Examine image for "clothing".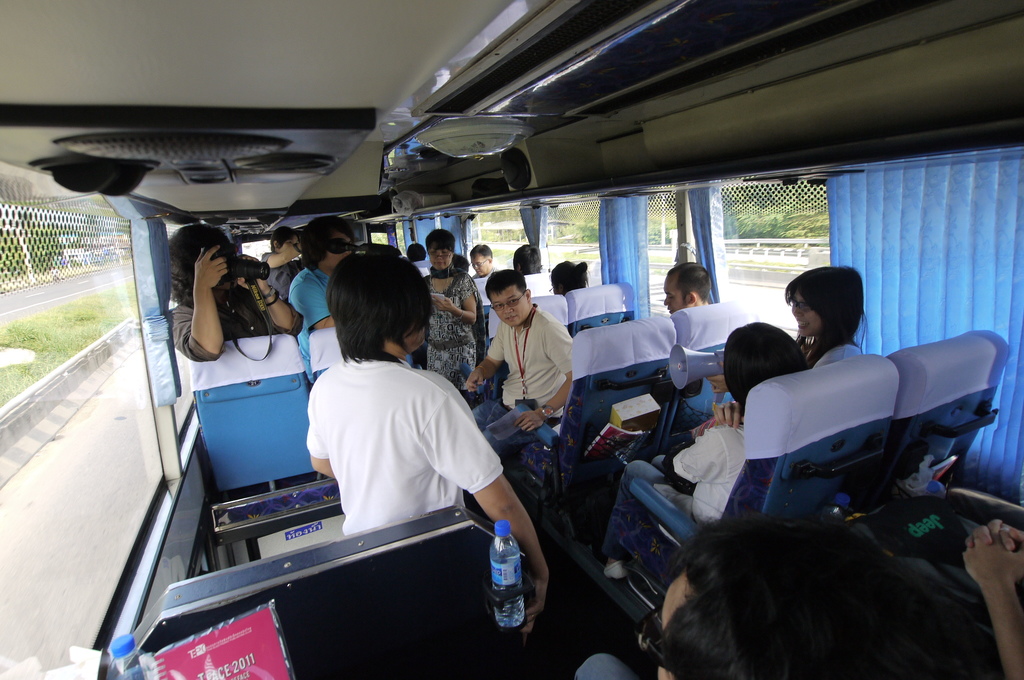
Examination result: l=598, t=419, r=750, b=553.
